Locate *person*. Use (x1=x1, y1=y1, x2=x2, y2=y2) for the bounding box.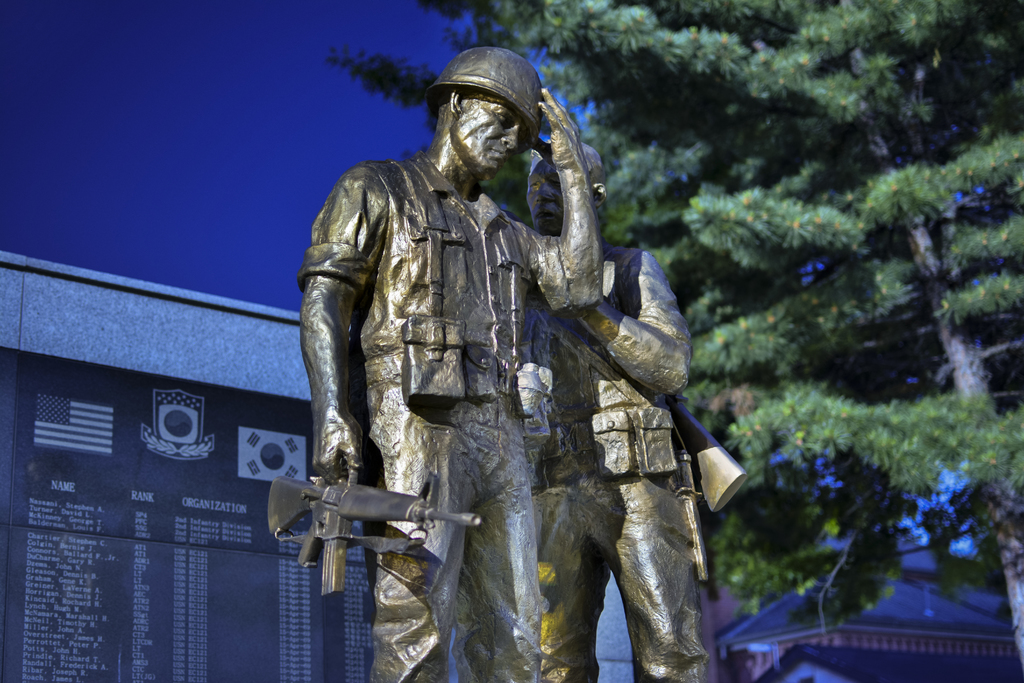
(x1=300, y1=47, x2=601, y2=682).
